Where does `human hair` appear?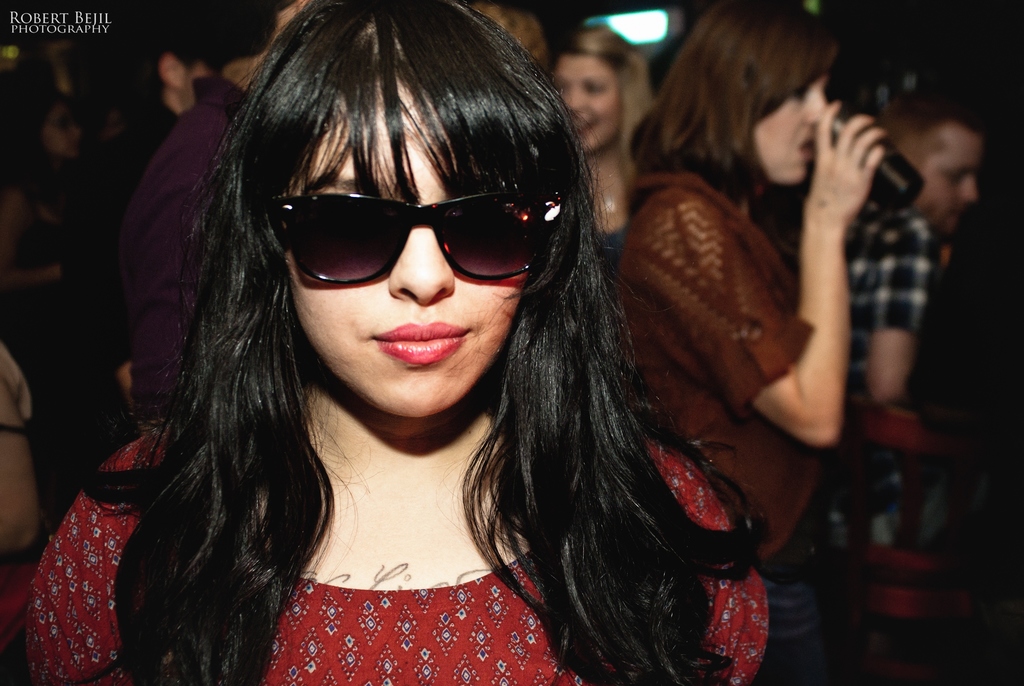
Appears at (93,8,755,685).
